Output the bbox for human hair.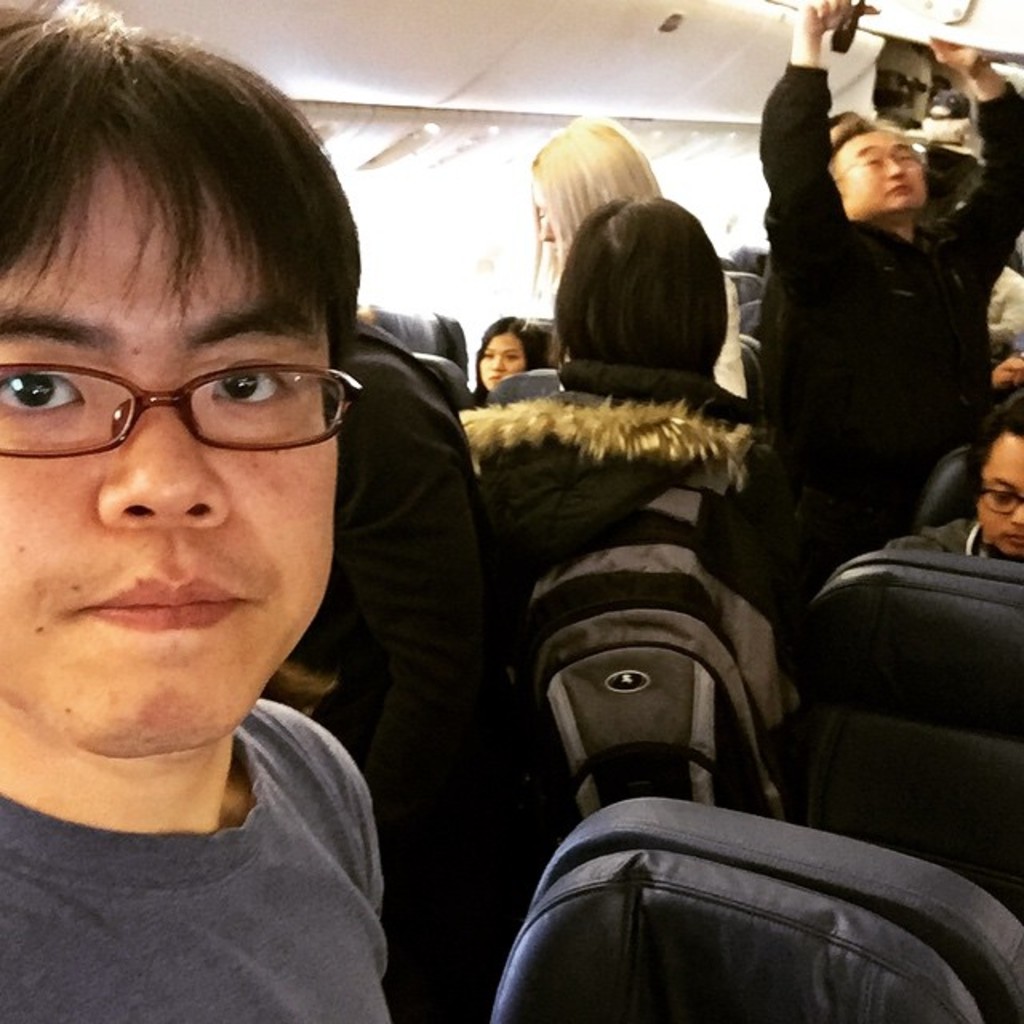
[0,0,365,378].
